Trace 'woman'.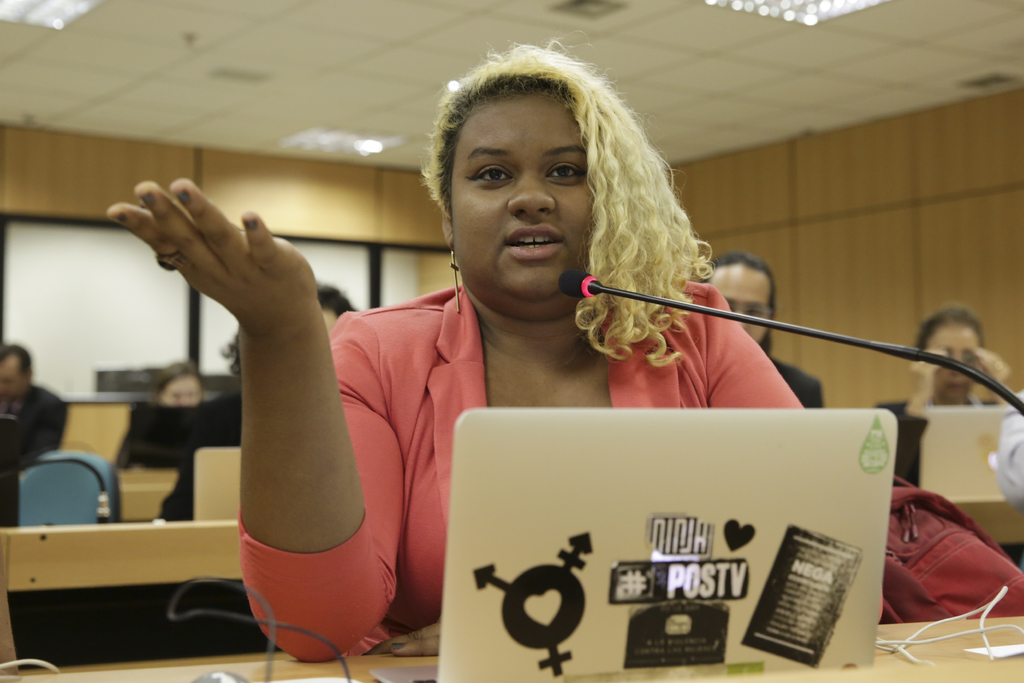
Traced to [x1=101, y1=32, x2=883, y2=672].
